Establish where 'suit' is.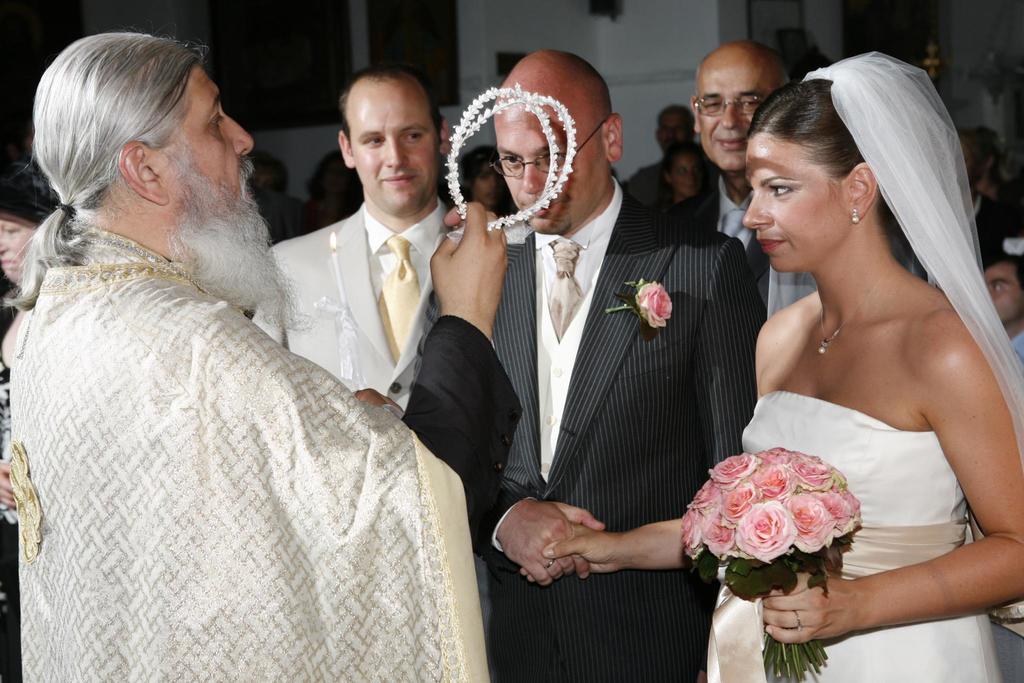
Established at 671, 182, 817, 320.
